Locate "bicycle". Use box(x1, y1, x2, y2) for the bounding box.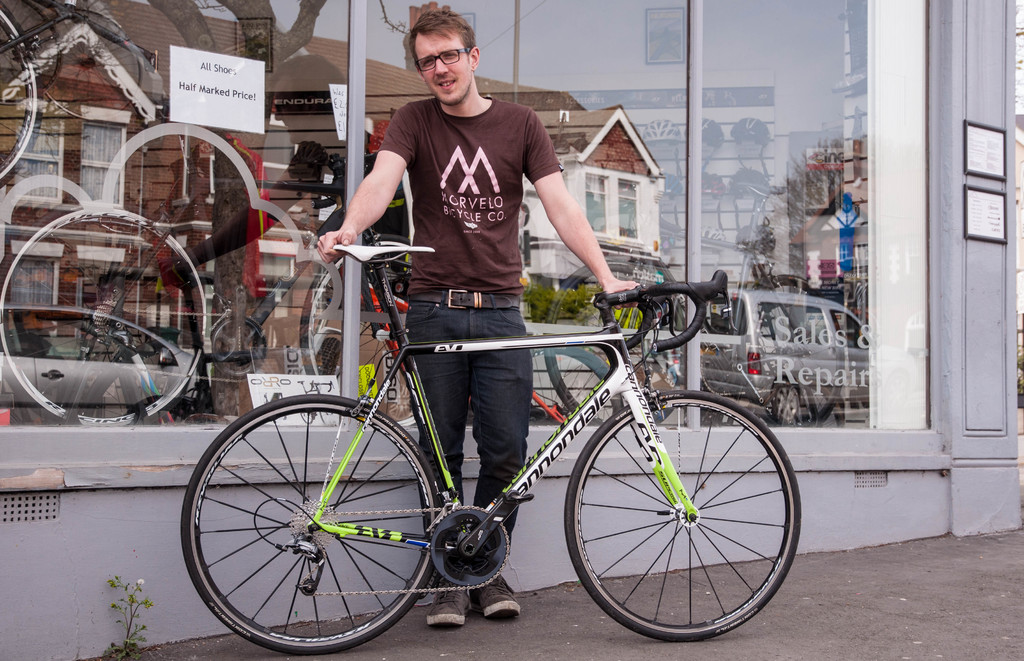
box(543, 179, 846, 432).
